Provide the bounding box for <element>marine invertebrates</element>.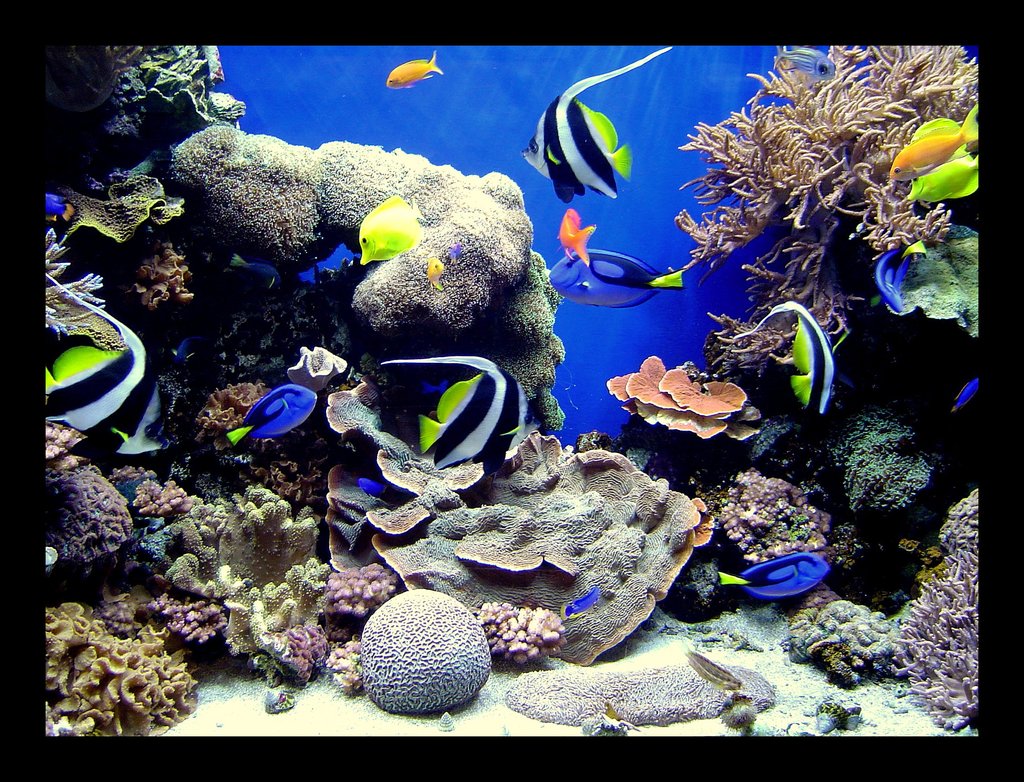
{"left": 552, "top": 249, "right": 686, "bottom": 310}.
